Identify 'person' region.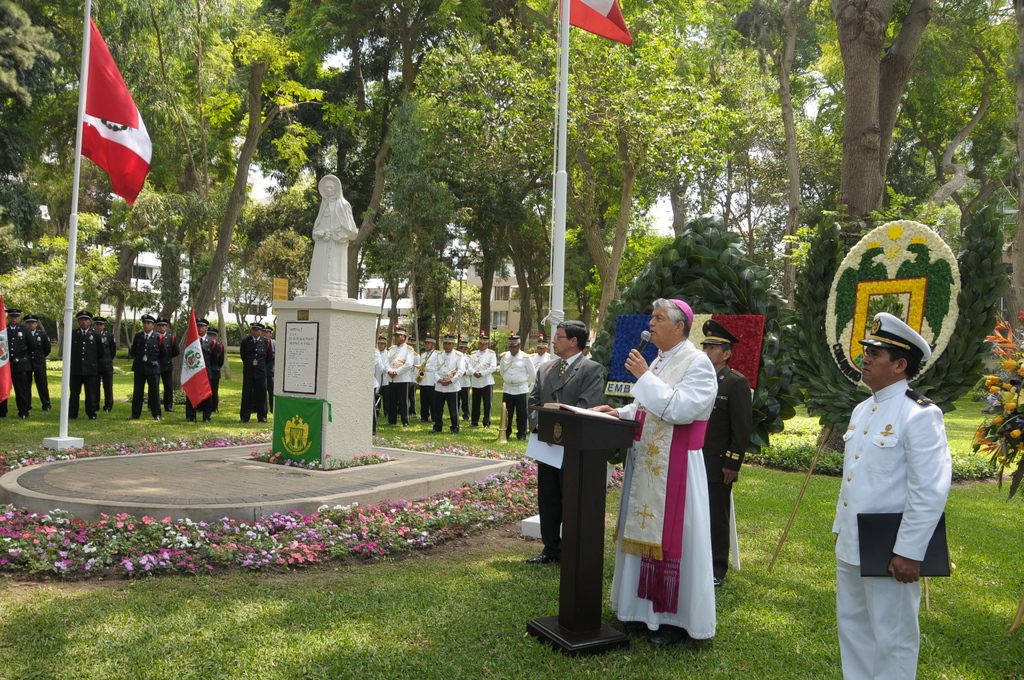
Region: bbox=[468, 334, 496, 422].
